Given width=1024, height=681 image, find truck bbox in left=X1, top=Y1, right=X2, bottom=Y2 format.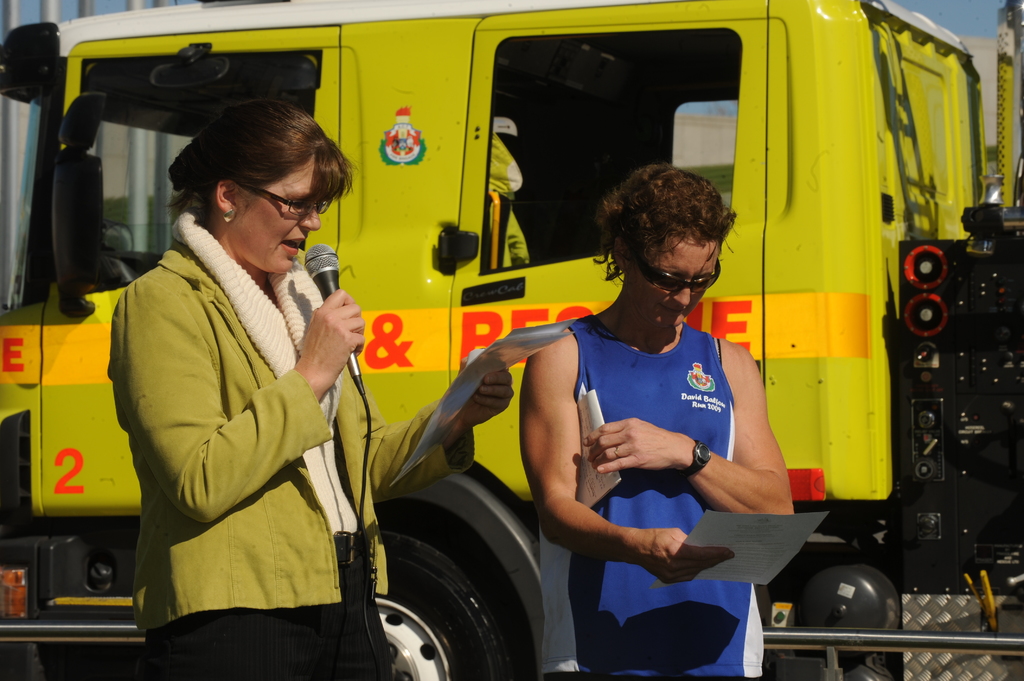
left=39, top=0, right=1023, bottom=661.
